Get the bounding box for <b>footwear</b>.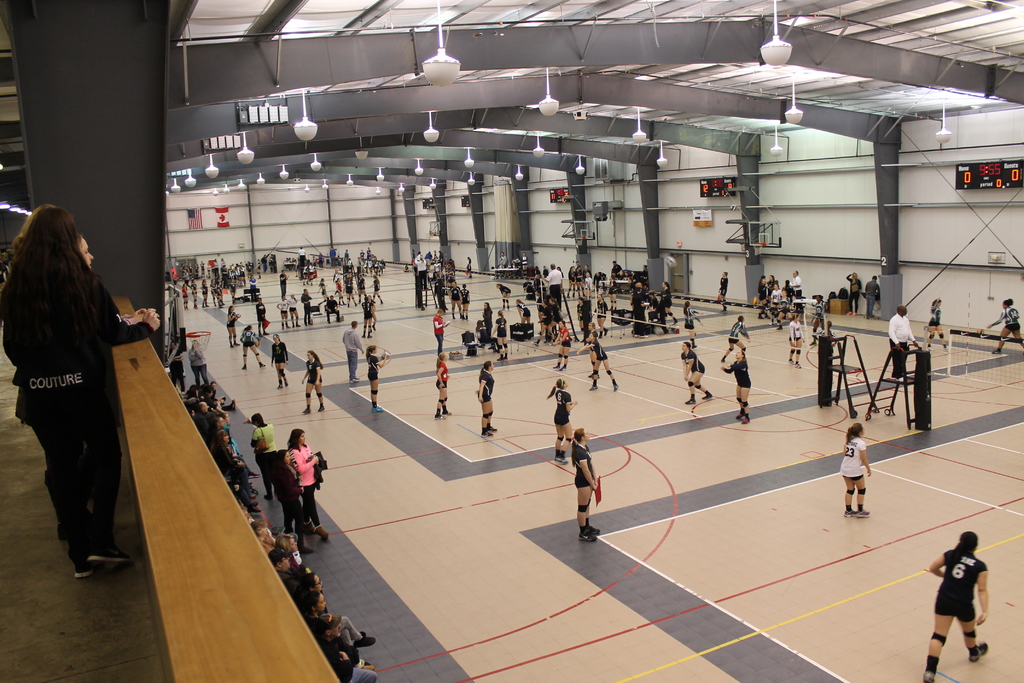
(242,364,244,368).
